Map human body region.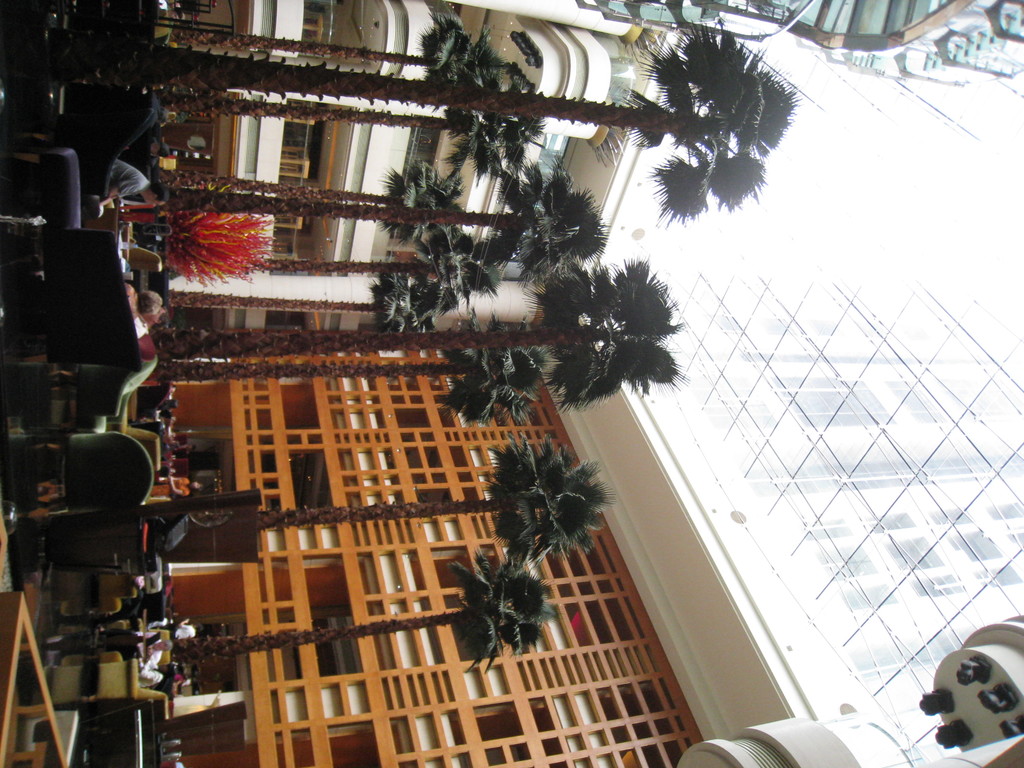
Mapped to (left=105, top=161, right=170, bottom=212).
